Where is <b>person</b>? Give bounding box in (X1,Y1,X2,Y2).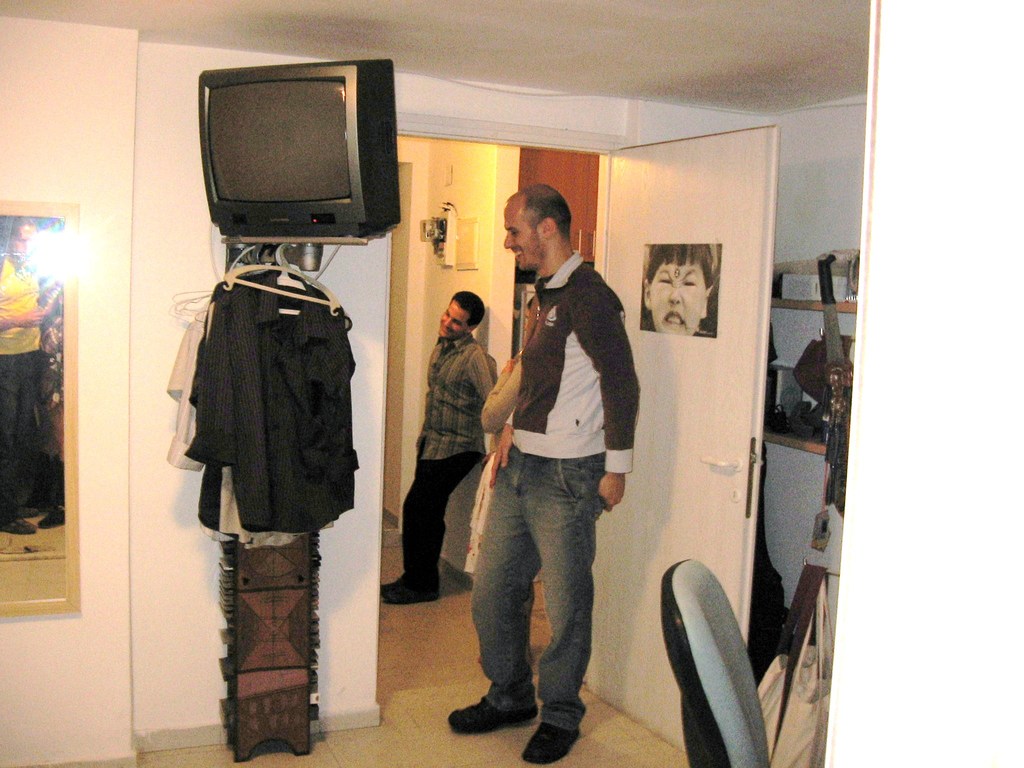
(371,290,482,605).
